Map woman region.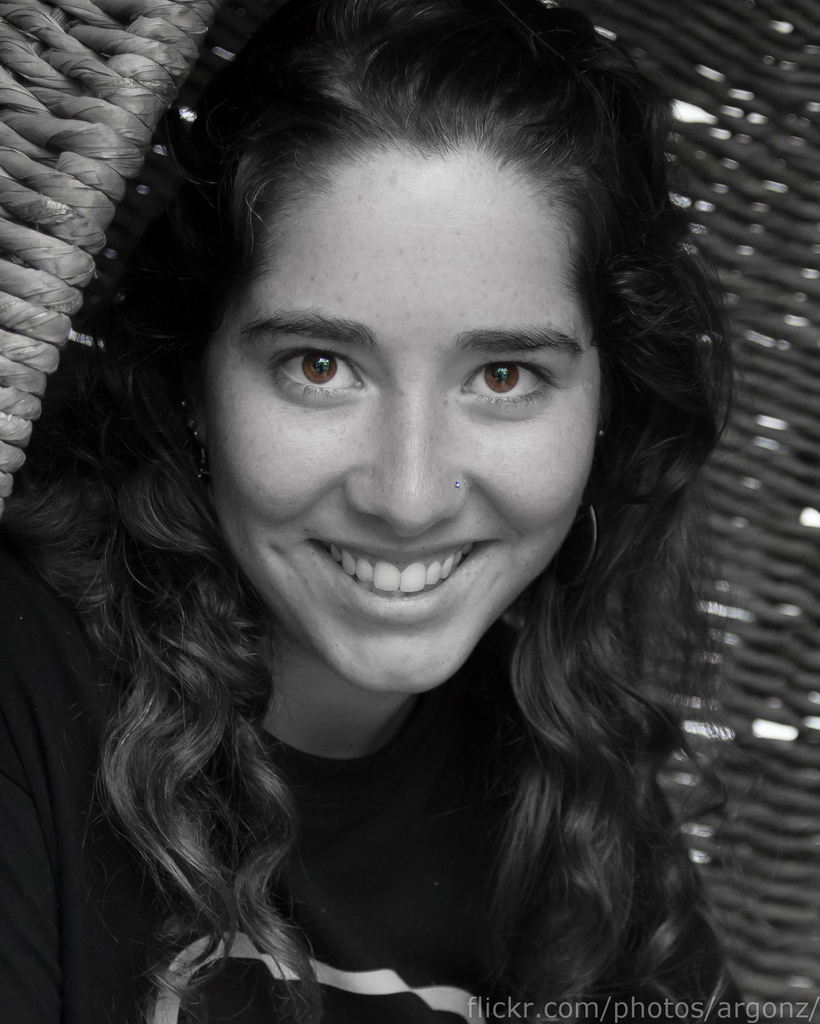
Mapped to bbox(0, 0, 814, 1009).
